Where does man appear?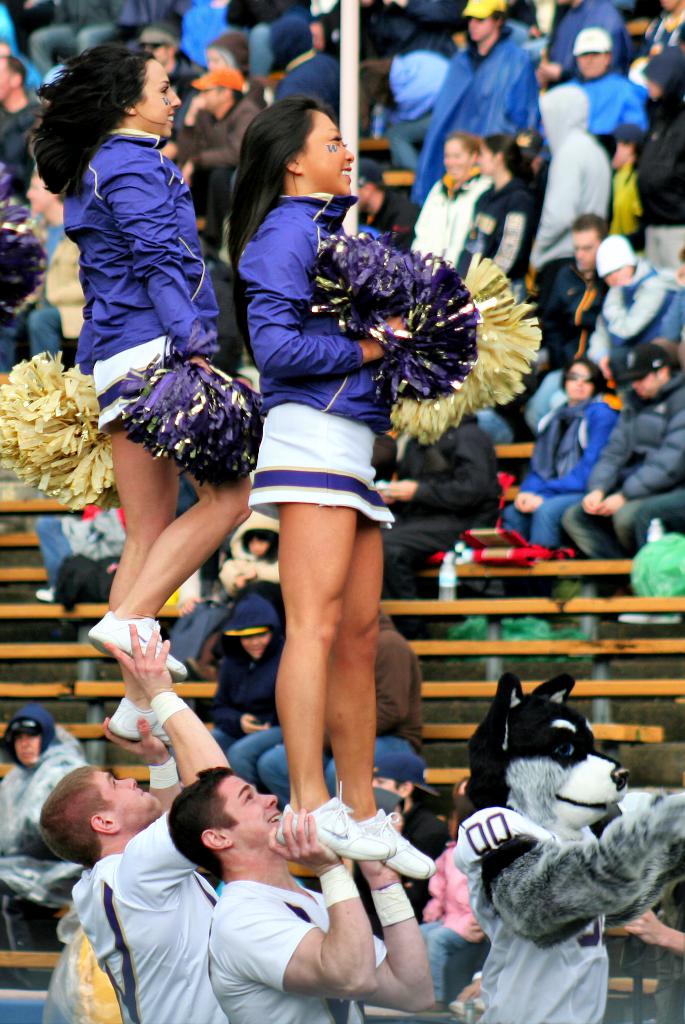
Appears at <region>37, 623, 228, 1023</region>.
